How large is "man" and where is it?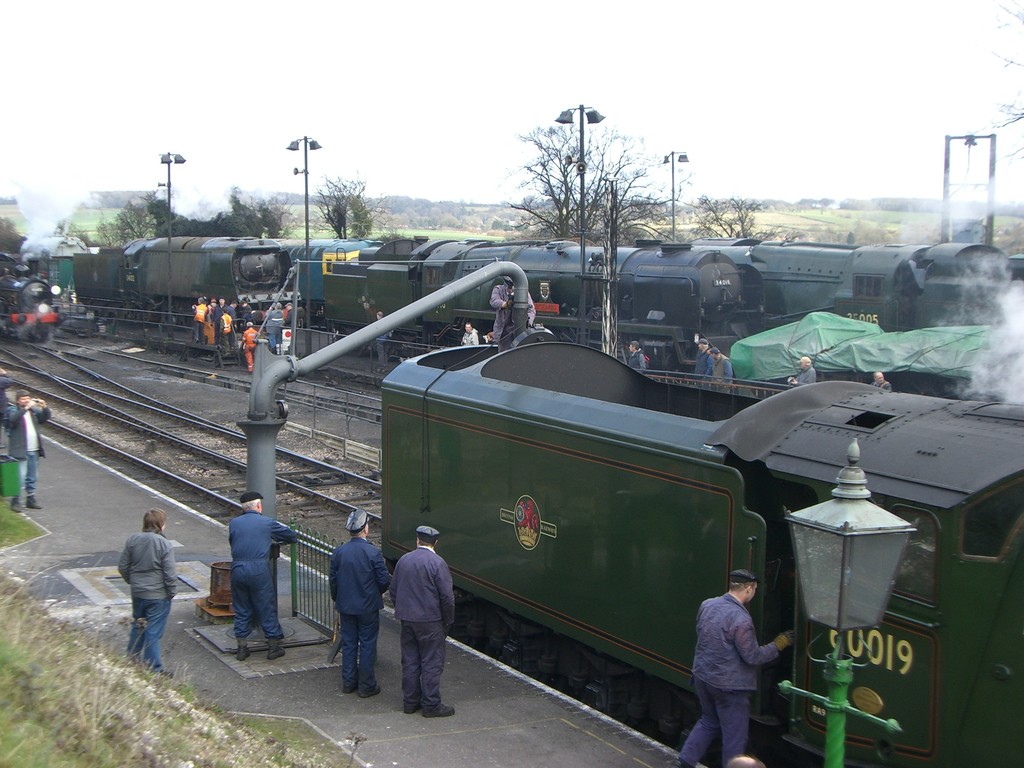
Bounding box: 486,281,546,342.
